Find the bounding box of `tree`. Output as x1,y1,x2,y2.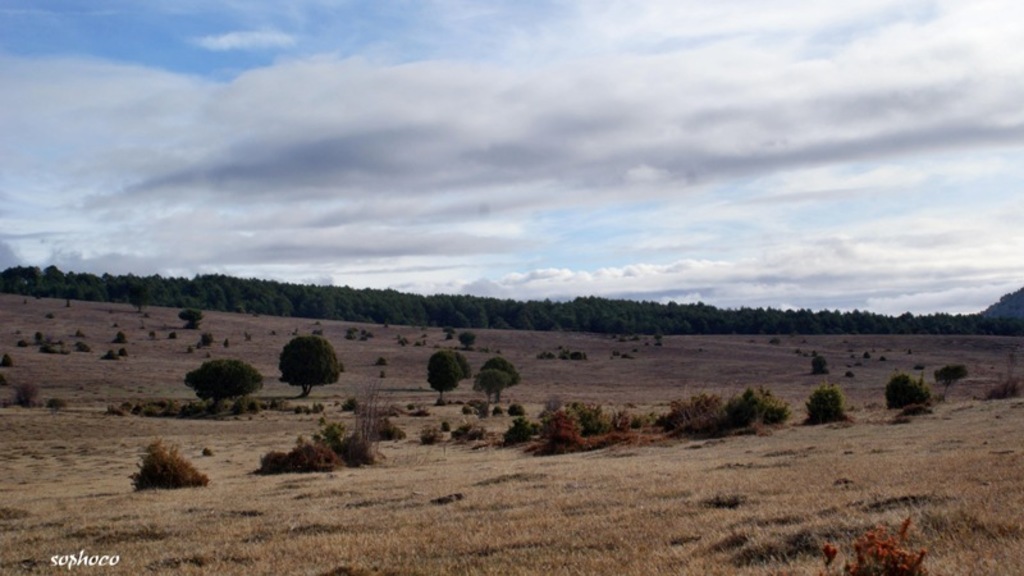
180,360,260,408.
